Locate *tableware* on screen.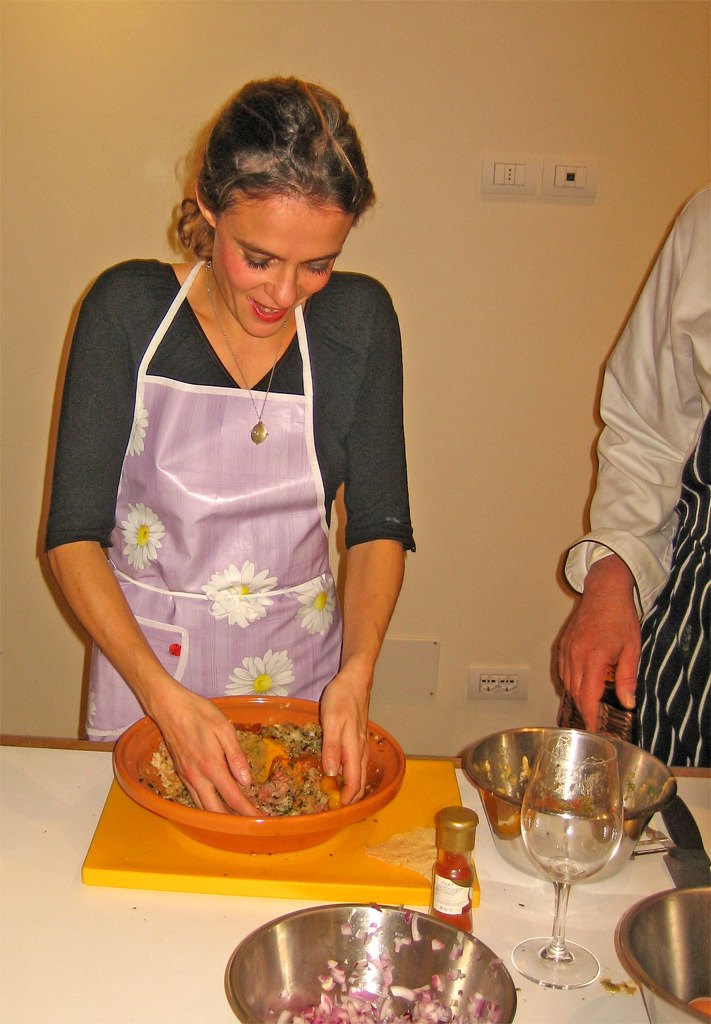
On screen at 465 726 674 880.
